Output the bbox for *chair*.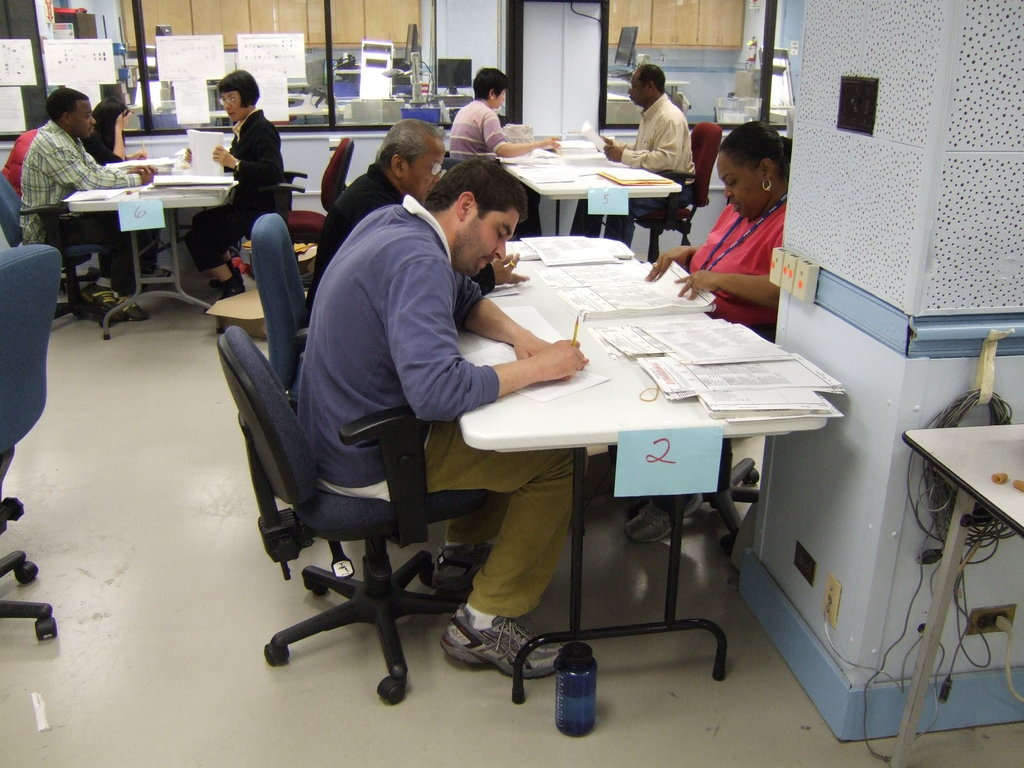
x1=276, y1=136, x2=353, y2=258.
